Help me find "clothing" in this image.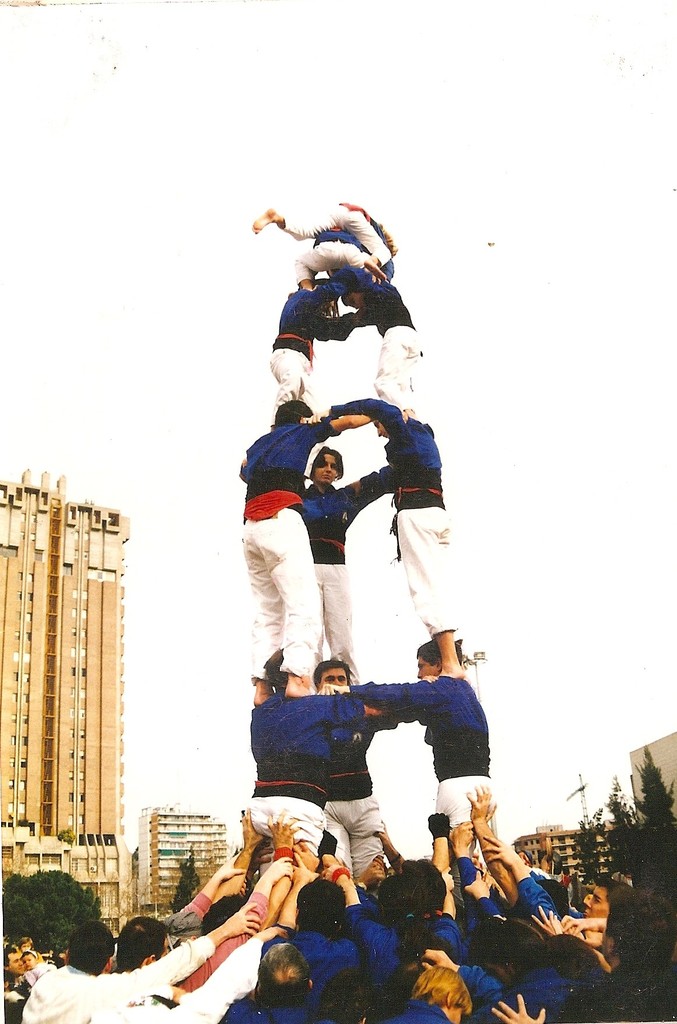
Found it: 252, 424, 342, 697.
